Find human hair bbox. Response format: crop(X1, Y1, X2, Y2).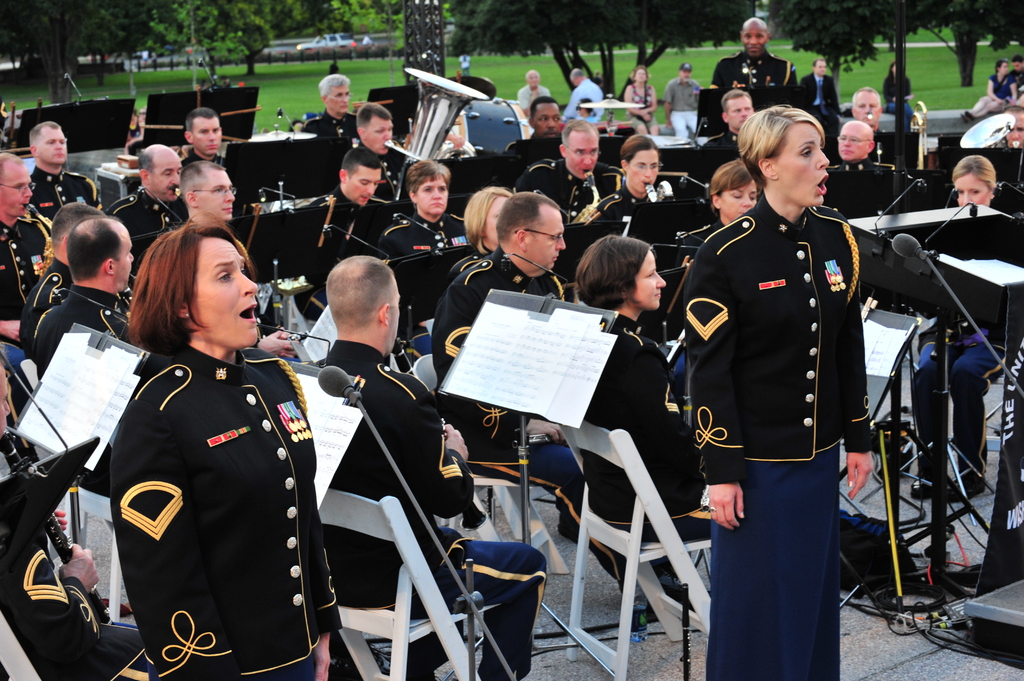
crop(1009, 56, 1023, 67).
